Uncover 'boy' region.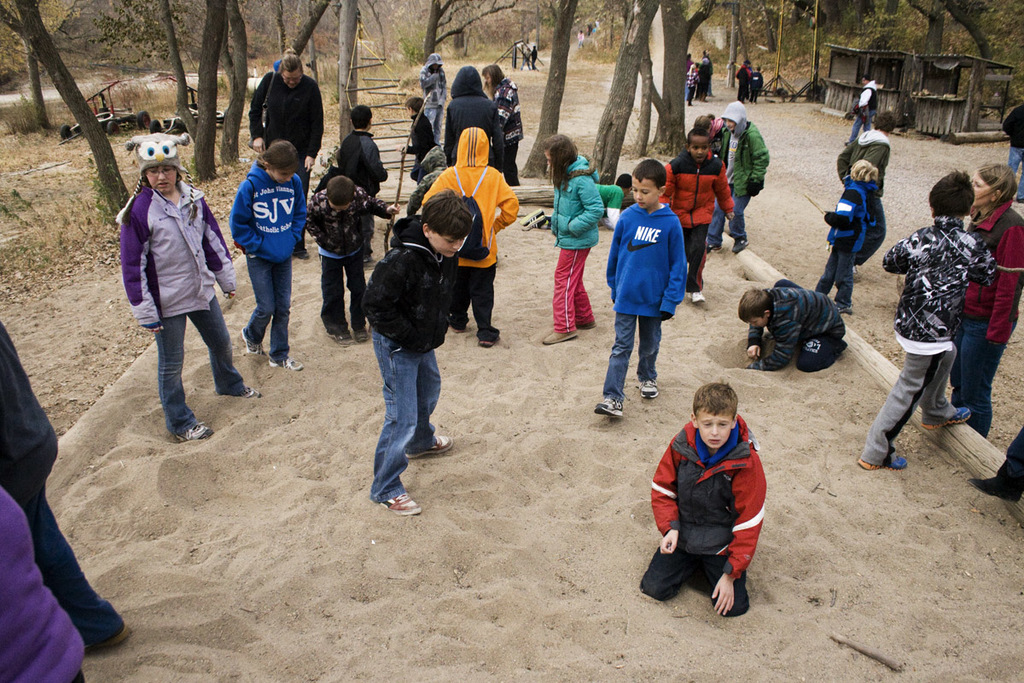
Uncovered: <region>637, 380, 777, 618</region>.
